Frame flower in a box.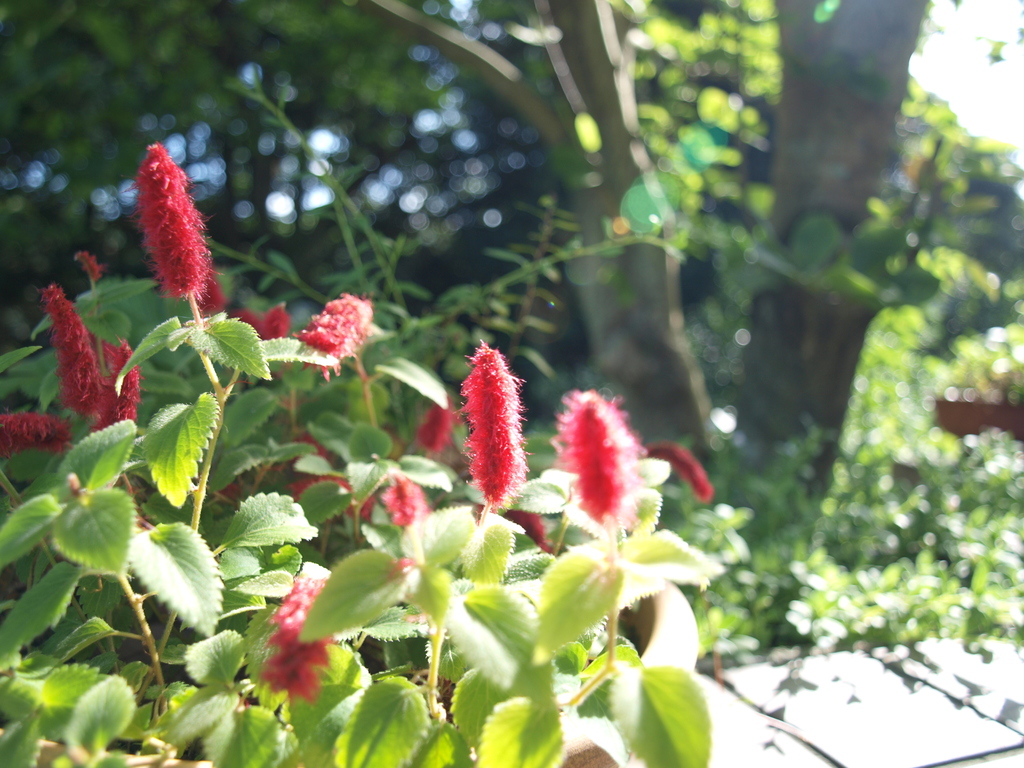
box=[451, 342, 524, 513].
